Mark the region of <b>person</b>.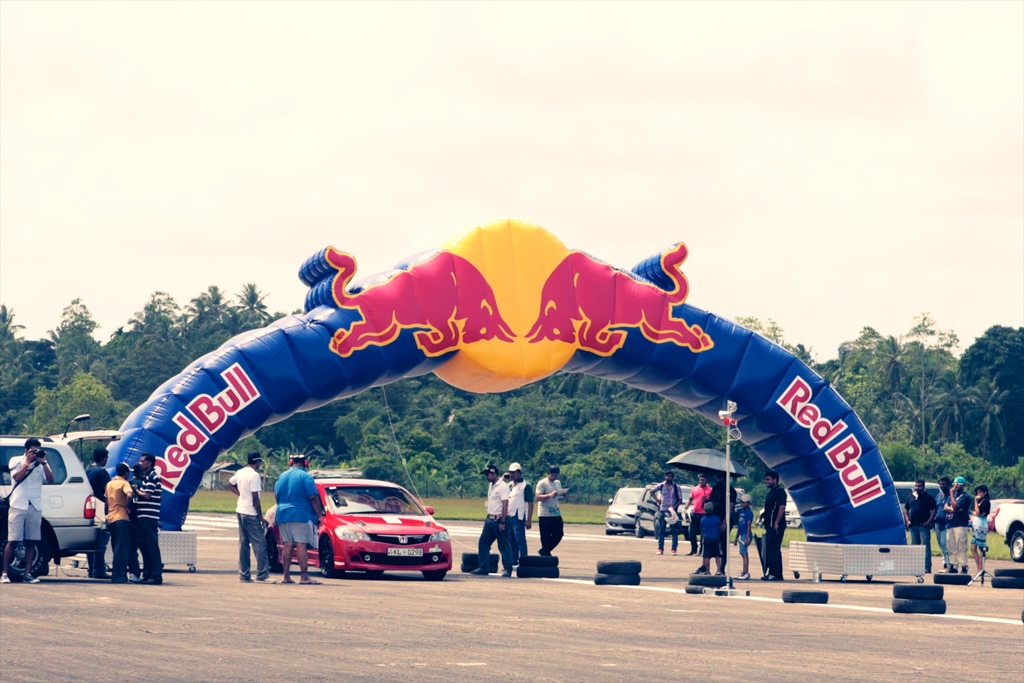
Region: <region>474, 465, 527, 576</region>.
